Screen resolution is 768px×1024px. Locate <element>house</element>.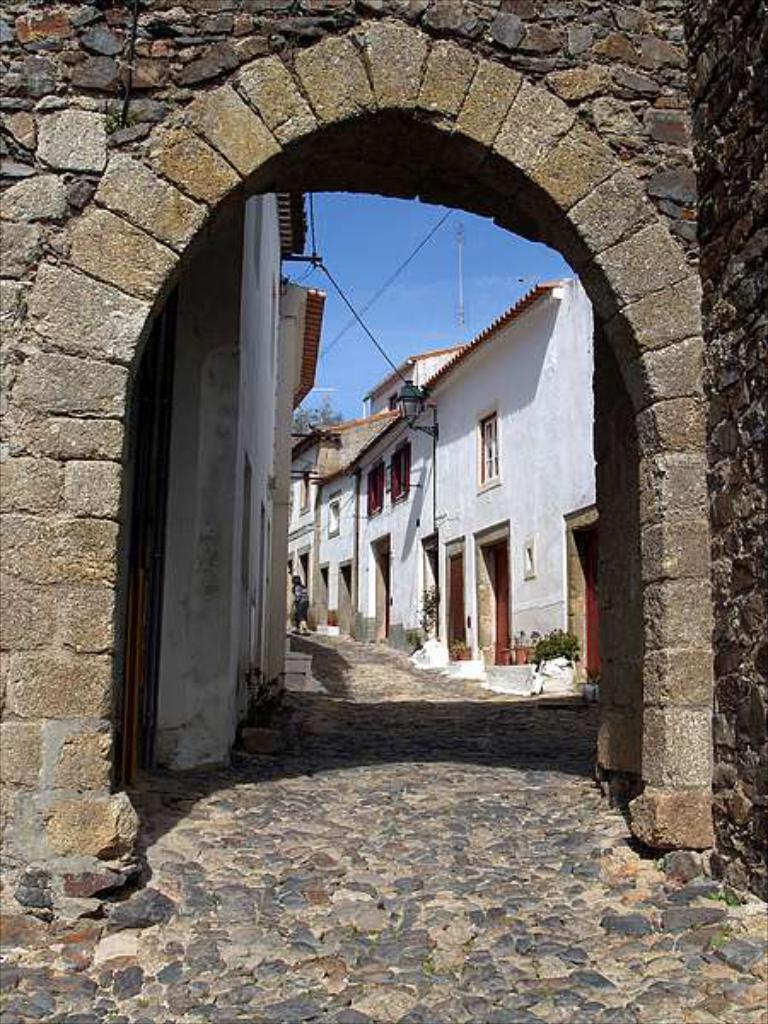
x1=287, y1=430, x2=329, y2=621.
